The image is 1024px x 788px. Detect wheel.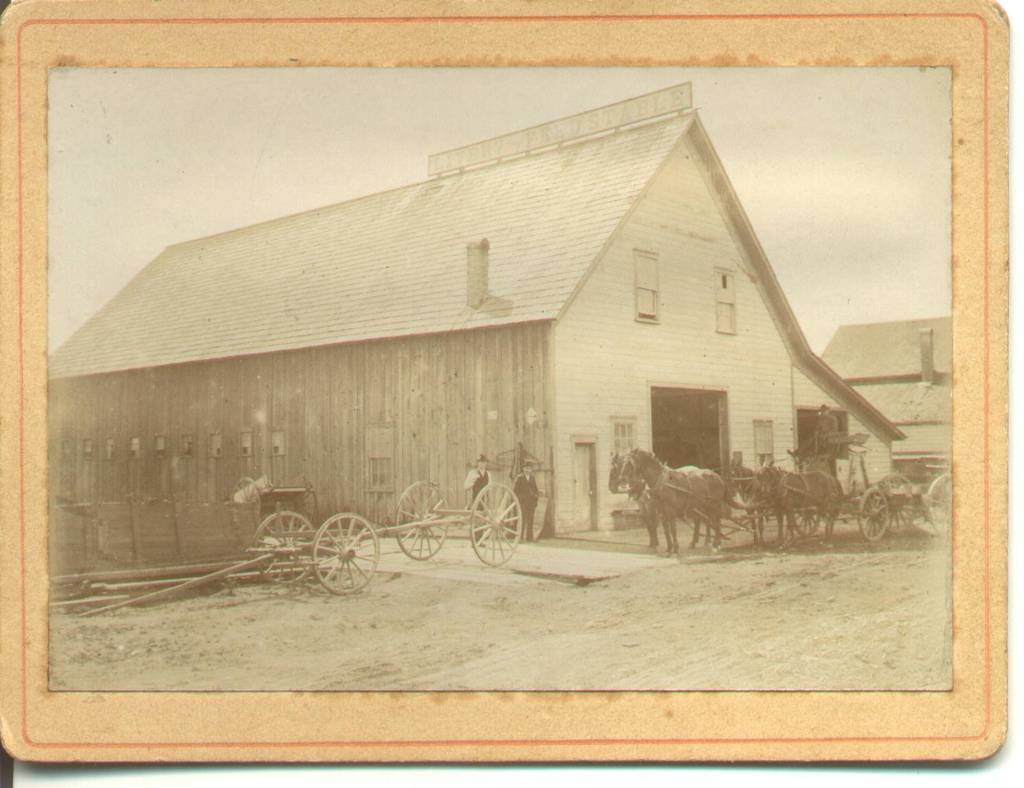
Detection: <region>225, 475, 260, 510</region>.
